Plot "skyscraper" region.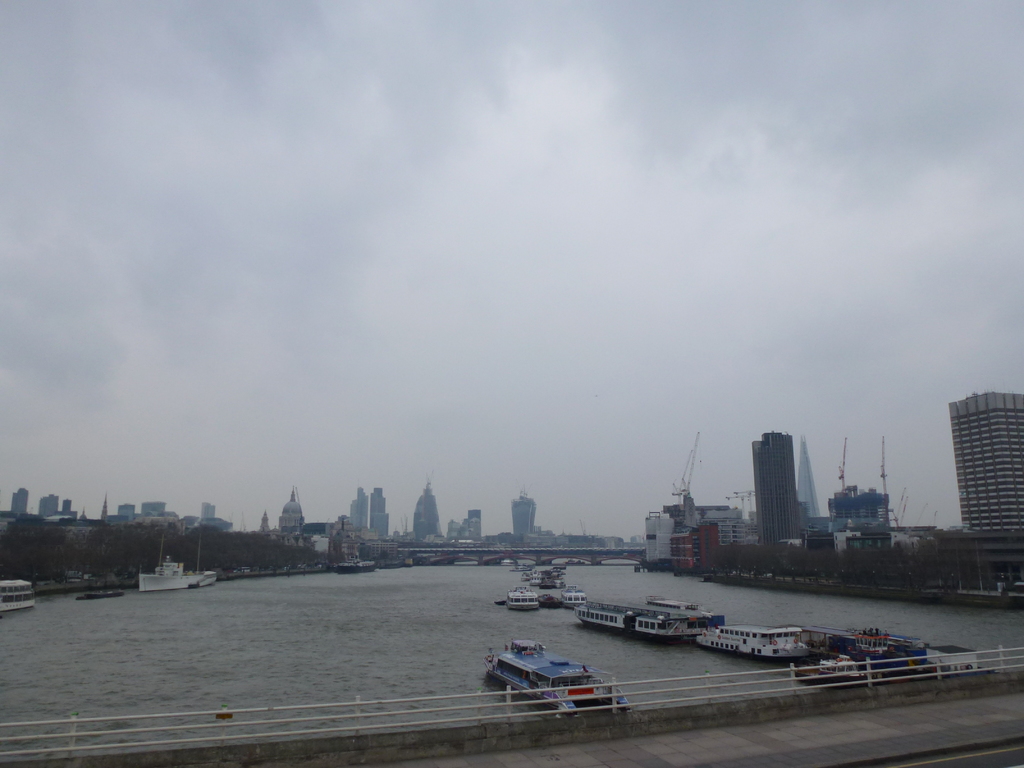
Plotted at bbox=[278, 484, 306, 535].
